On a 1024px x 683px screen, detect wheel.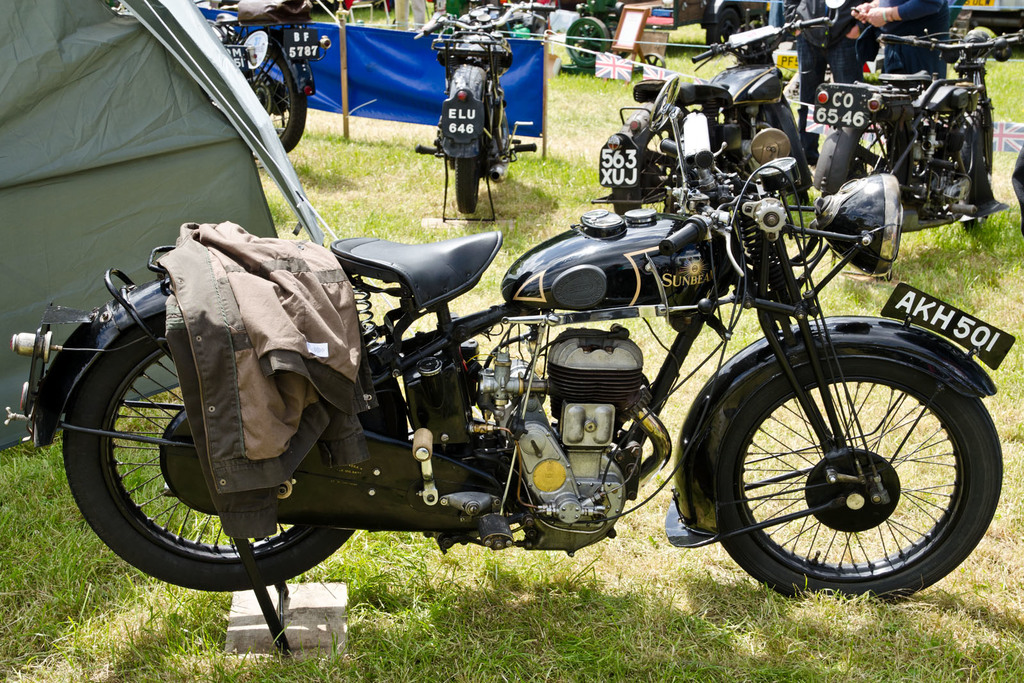
562 17 611 71.
